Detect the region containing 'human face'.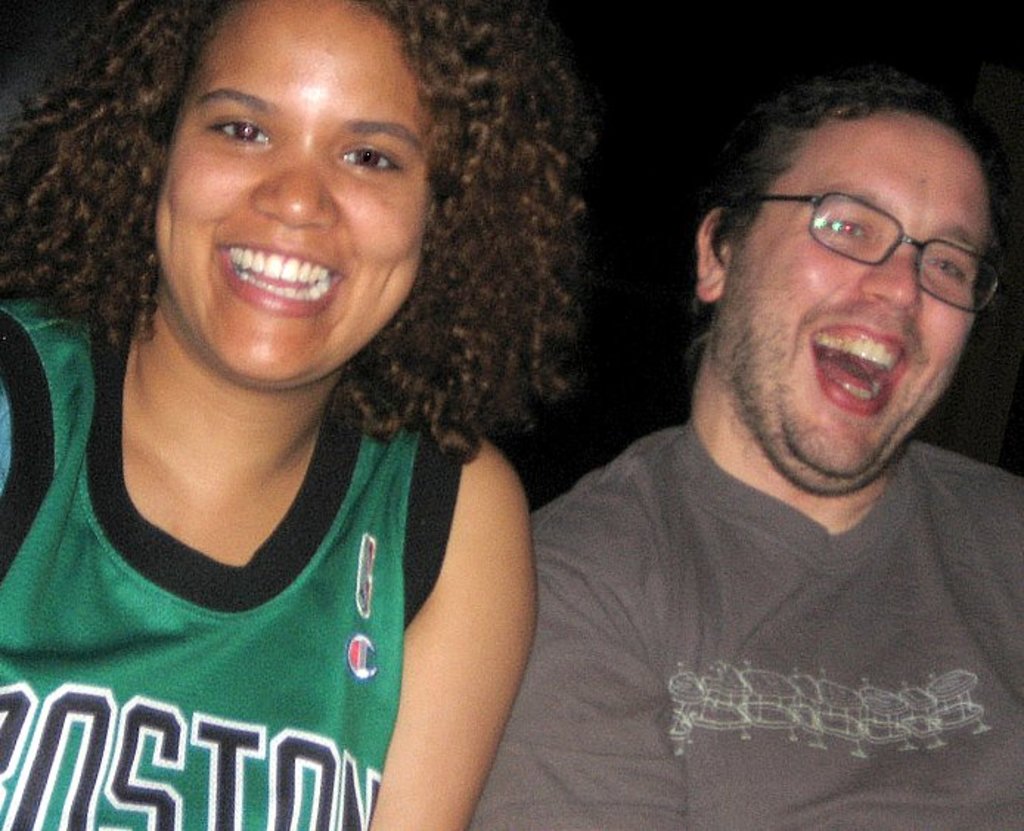
box(729, 112, 986, 481).
